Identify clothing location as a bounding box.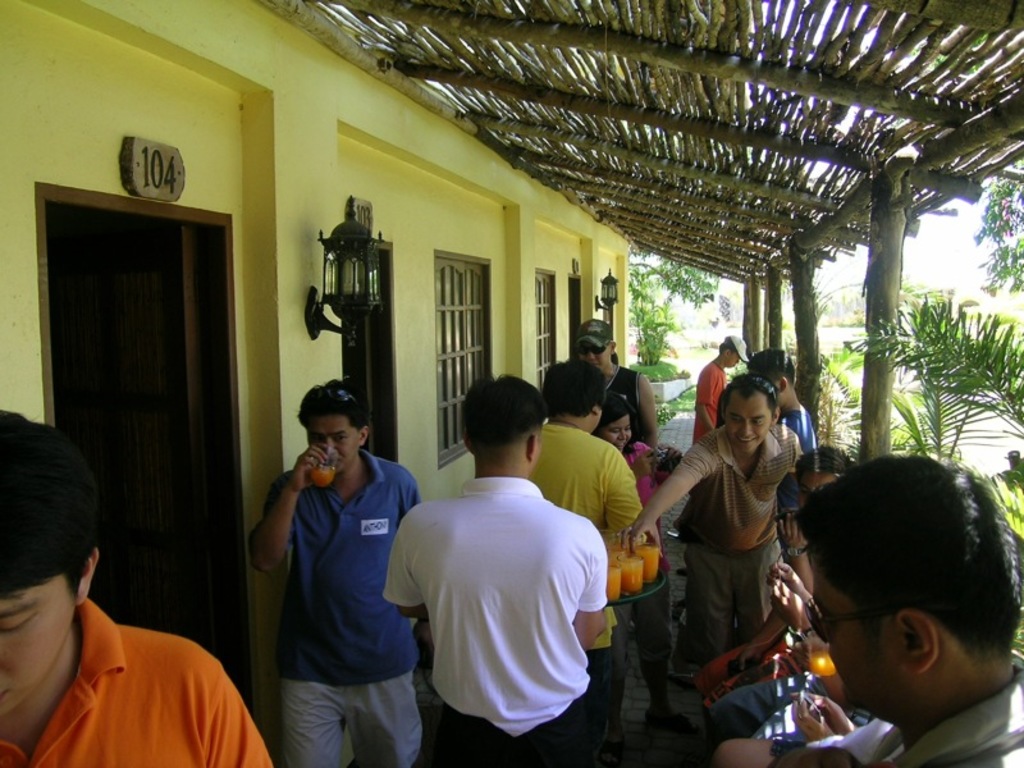
x1=672, y1=422, x2=803, y2=543.
